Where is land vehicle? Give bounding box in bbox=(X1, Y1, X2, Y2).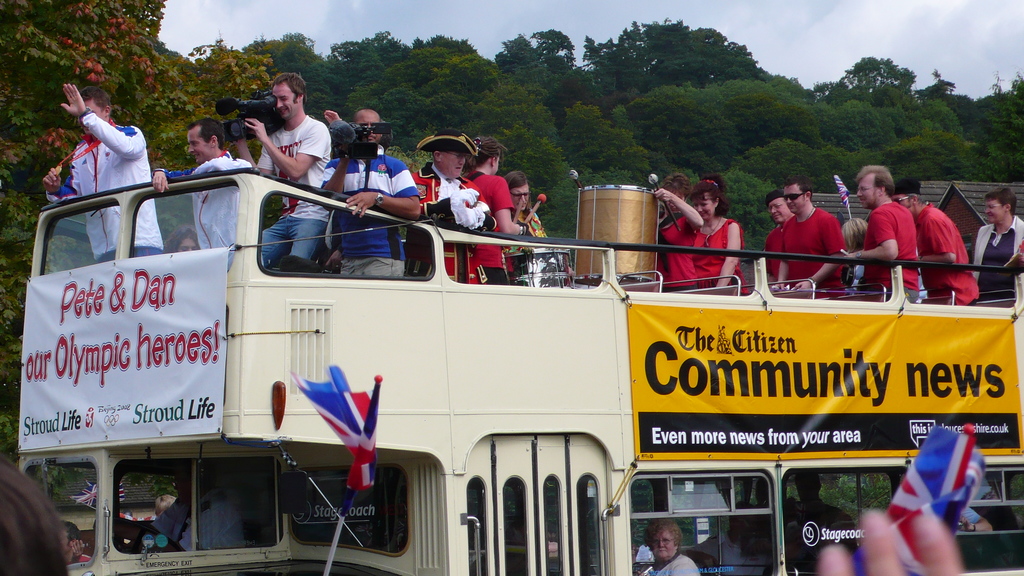
bbox=(0, 145, 1023, 575).
